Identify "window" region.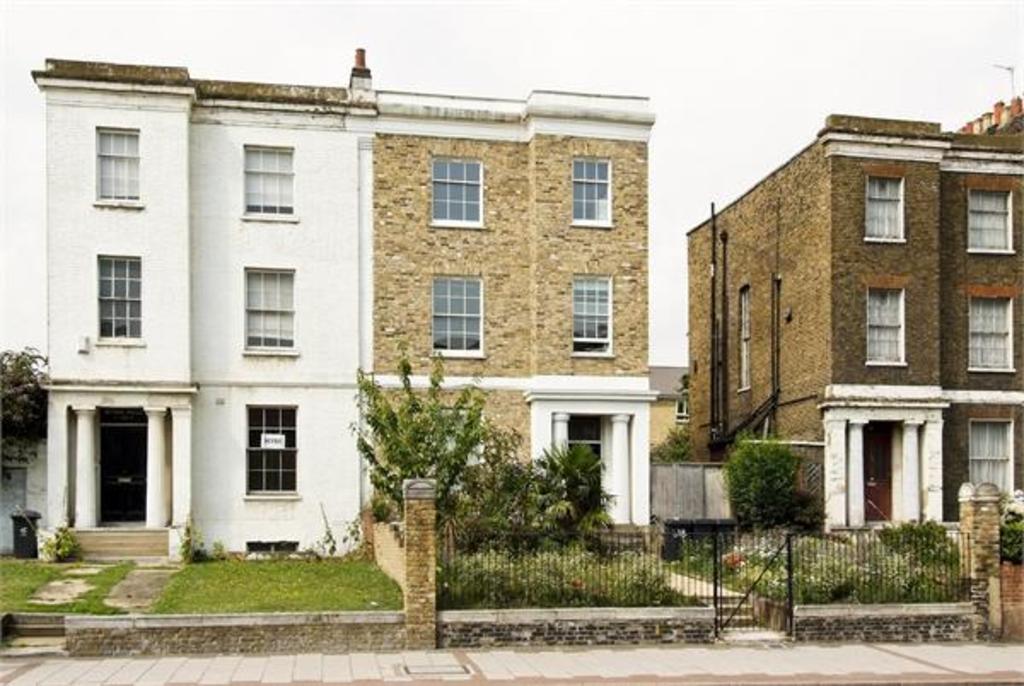
Region: <box>97,259,147,345</box>.
